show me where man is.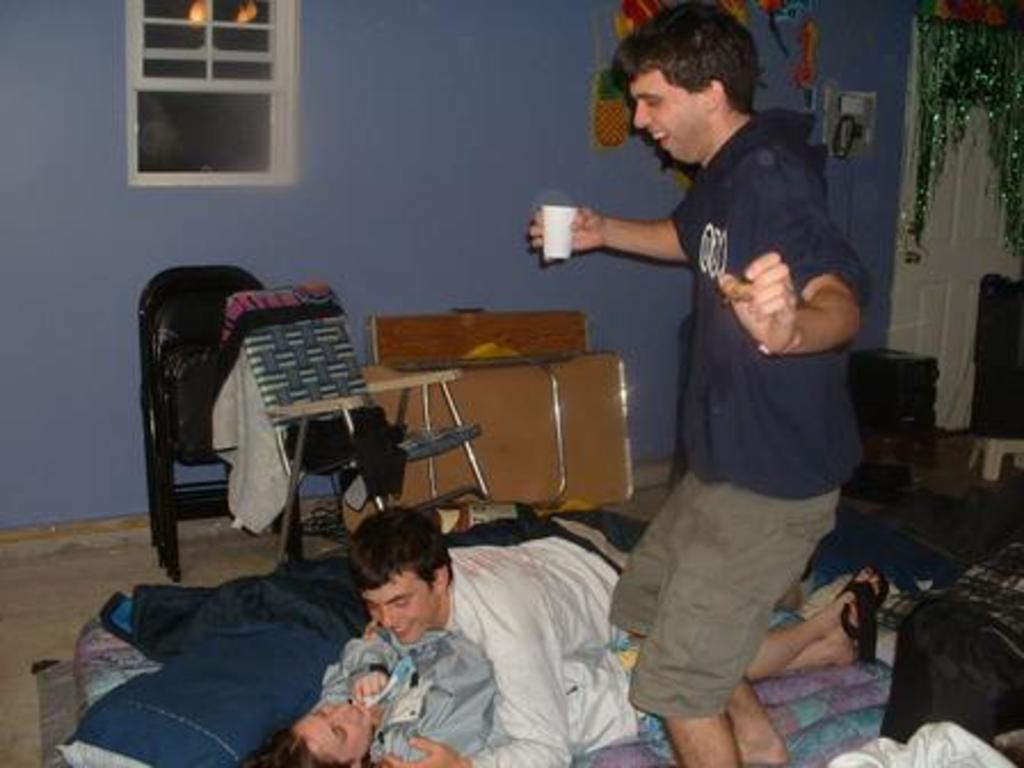
man is at (544,18,887,718).
